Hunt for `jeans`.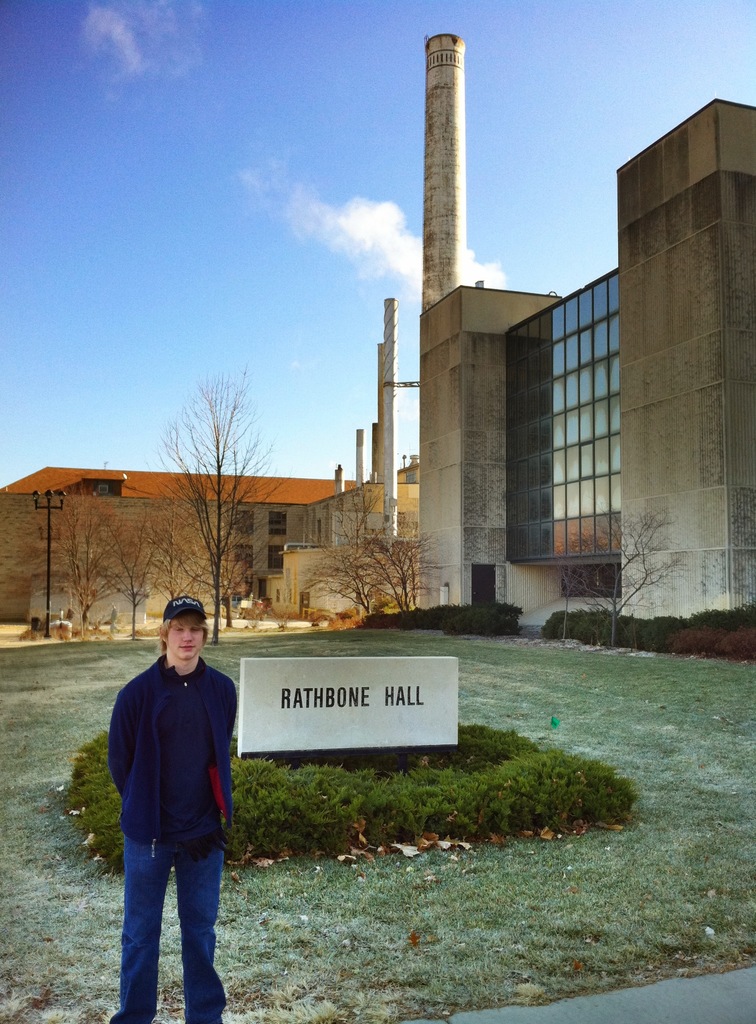
Hunted down at locate(106, 831, 229, 1023).
